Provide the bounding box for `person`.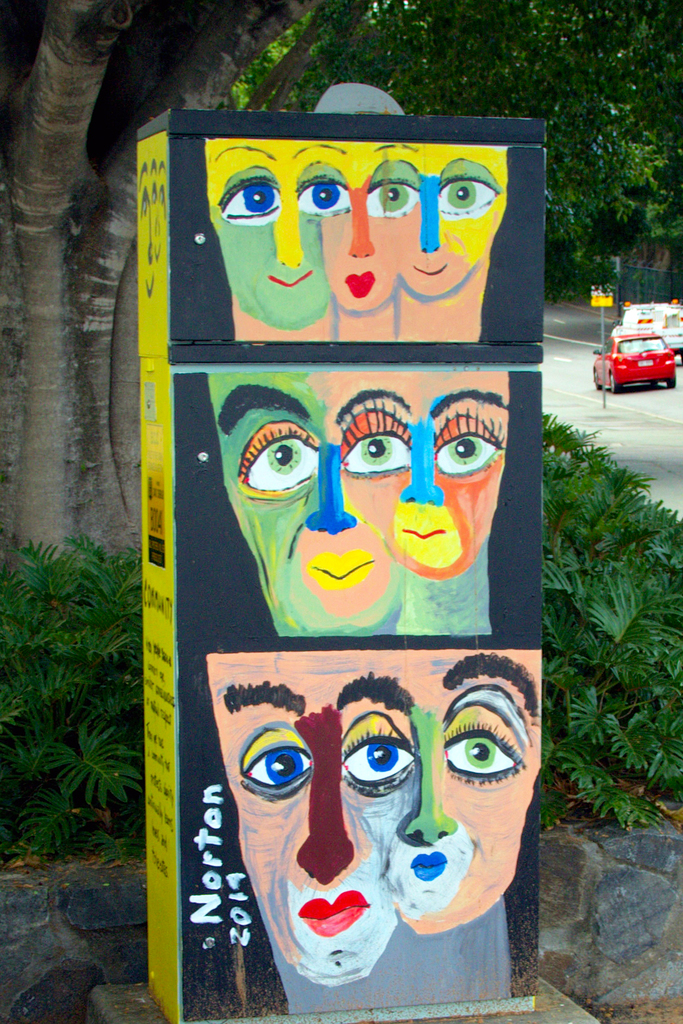
rect(337, 643, 545, 916).
